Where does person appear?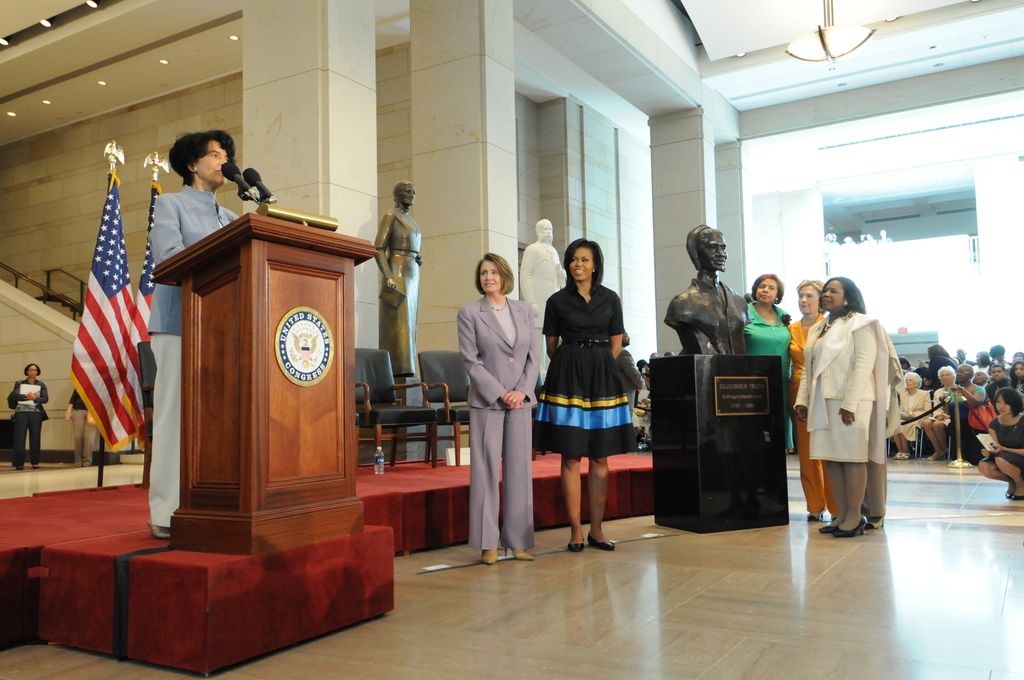
Appears at Rect(371, 179, 424, 378).
